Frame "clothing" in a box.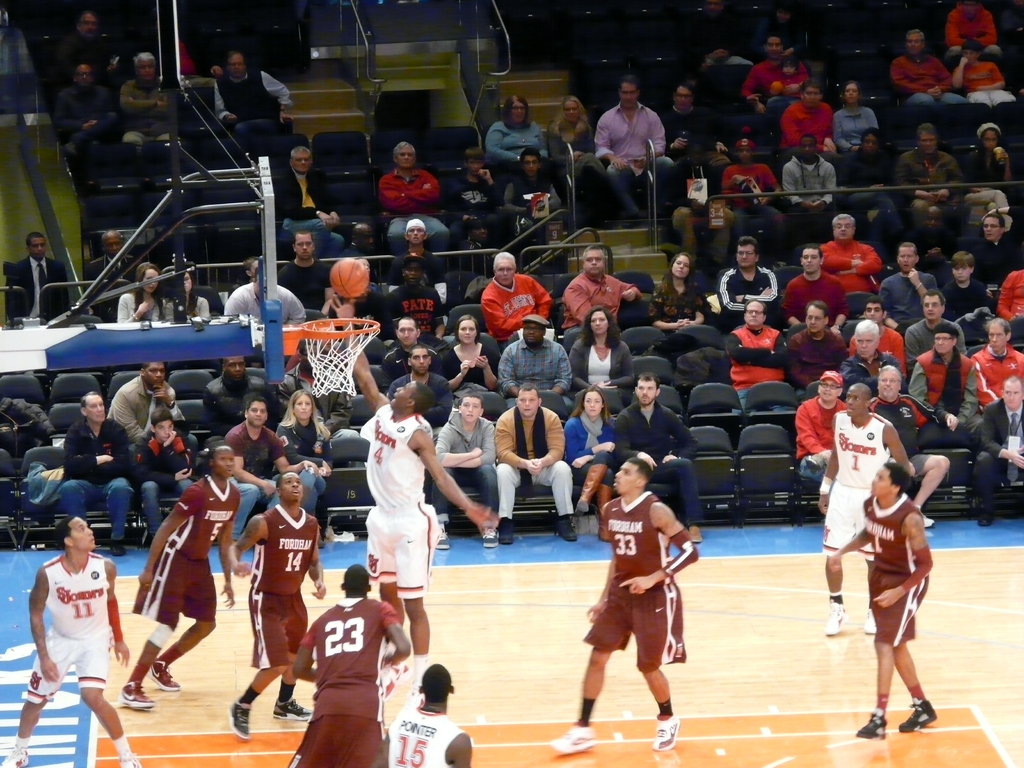
[x1=60, y1=419, x2=132, y2=541].
